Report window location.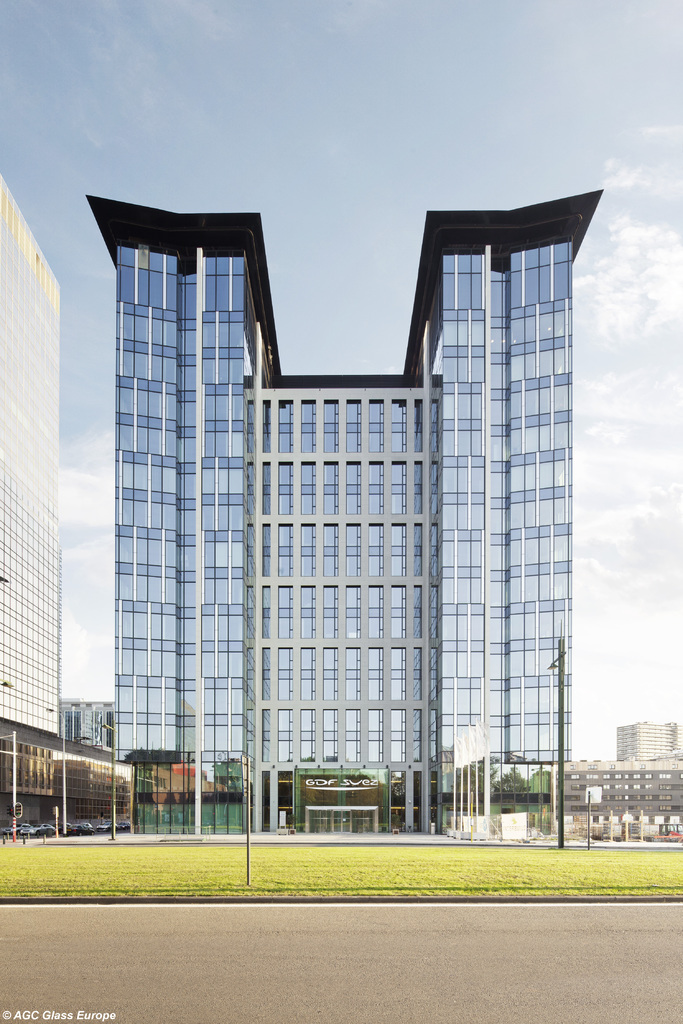
Report: <region>279, 678, 289, 701</region>.
